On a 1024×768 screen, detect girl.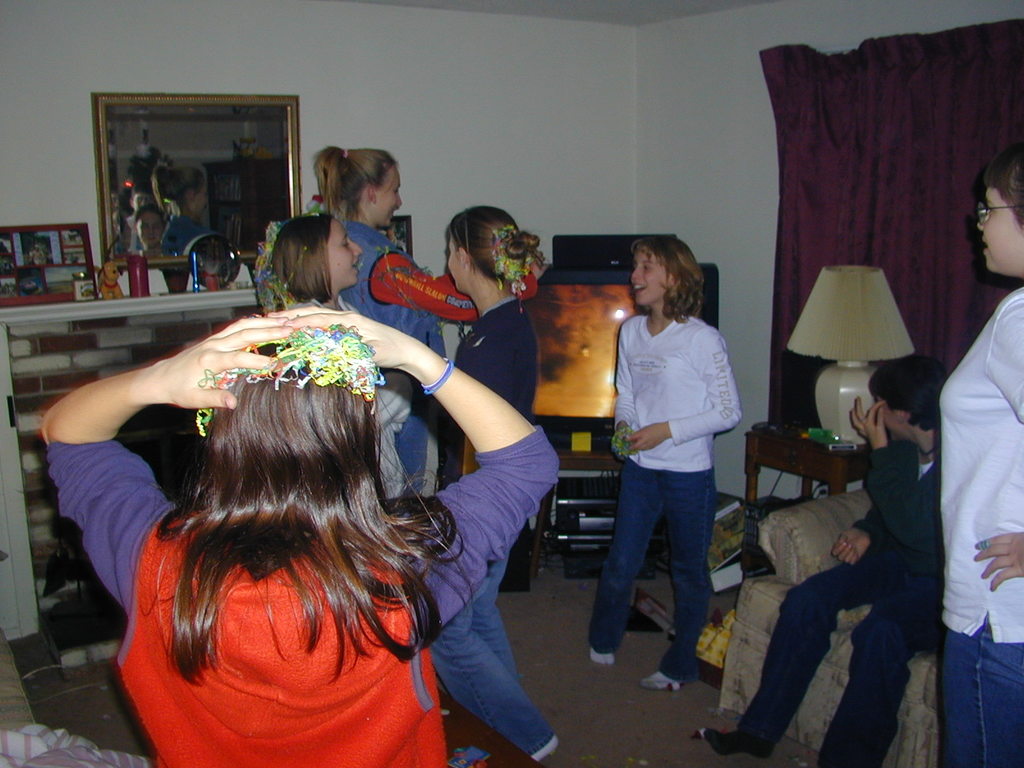
40 308 559 767.
